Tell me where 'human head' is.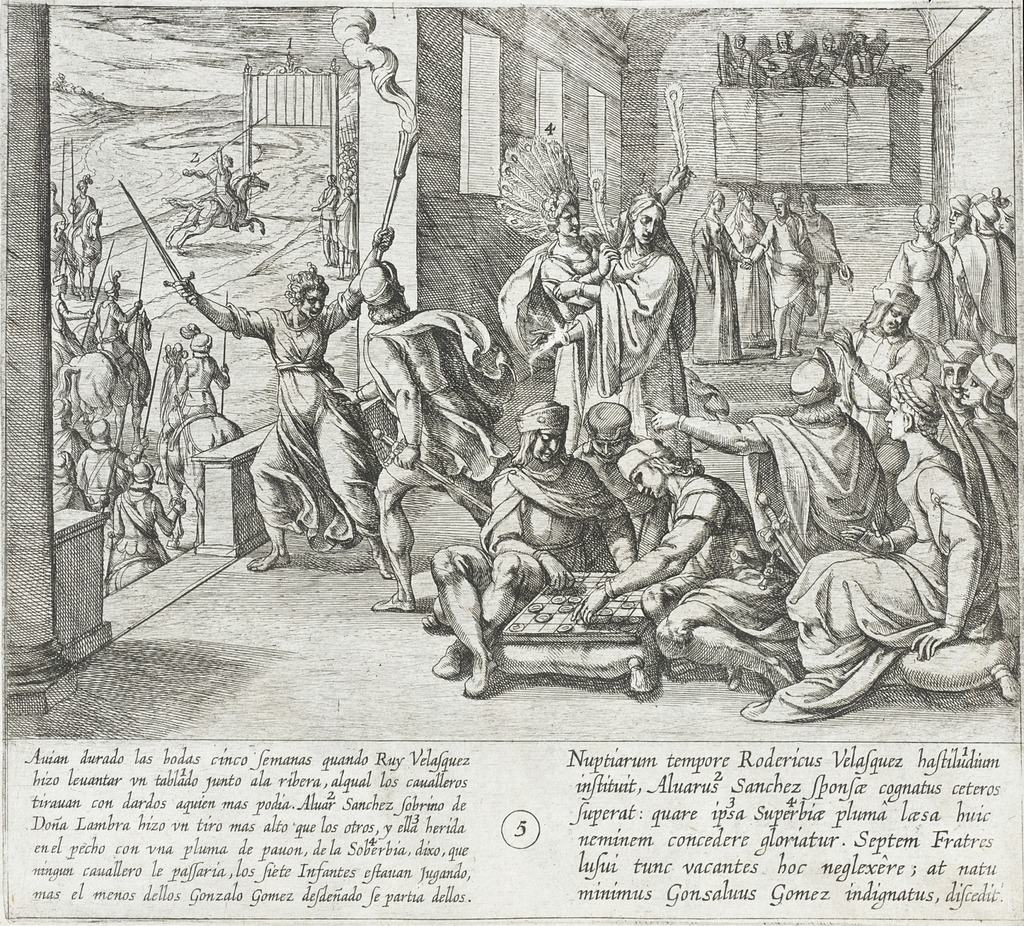
'human head' is at x1=771, y1=193, x2=791, y2=216.
